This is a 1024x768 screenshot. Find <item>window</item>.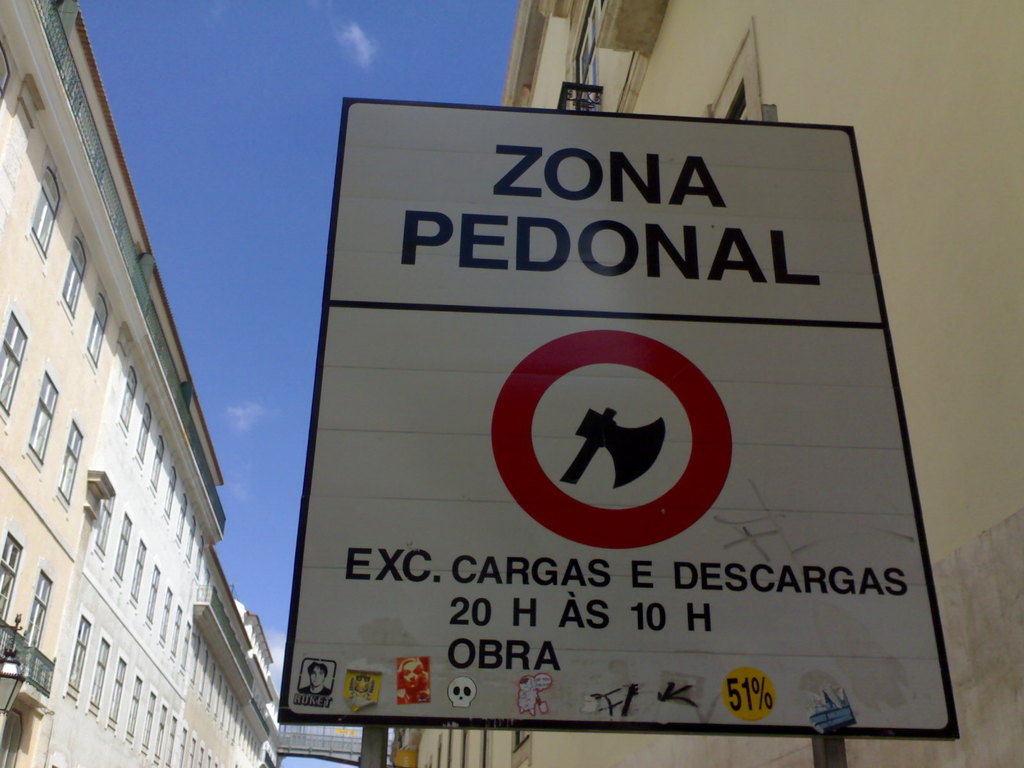
Bounding box: {"x1": 92, "y1": 492, "x2": 121, "y2": 559}.
